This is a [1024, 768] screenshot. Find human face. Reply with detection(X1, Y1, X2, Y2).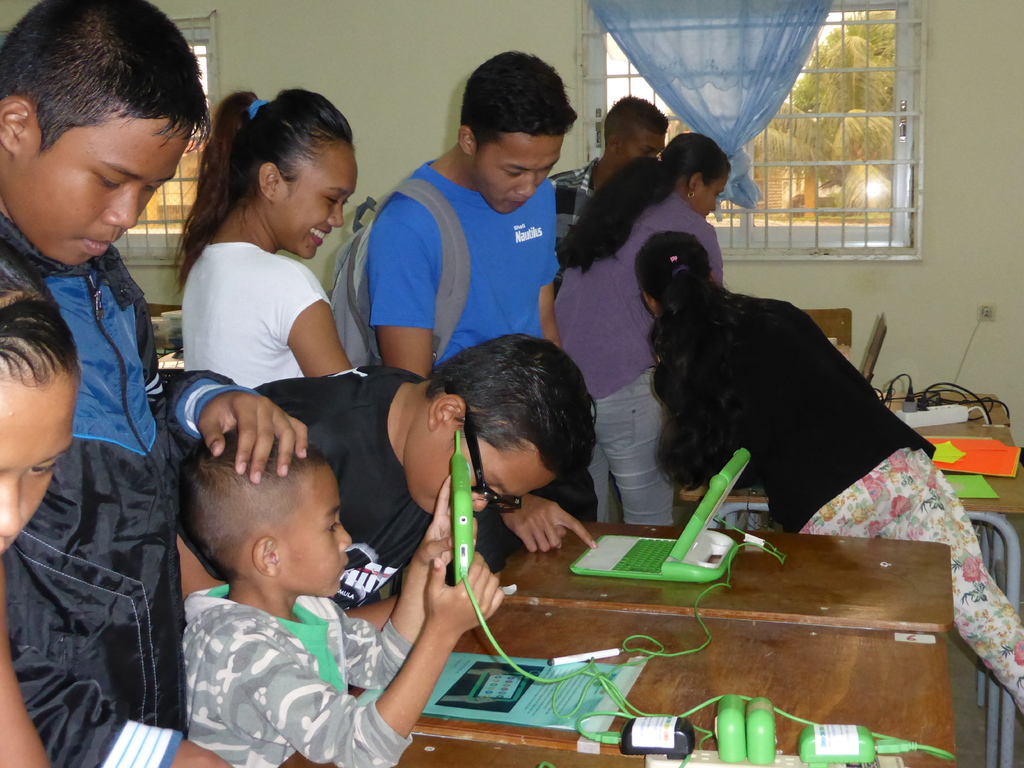
detection(275, 477, 355, 595).
